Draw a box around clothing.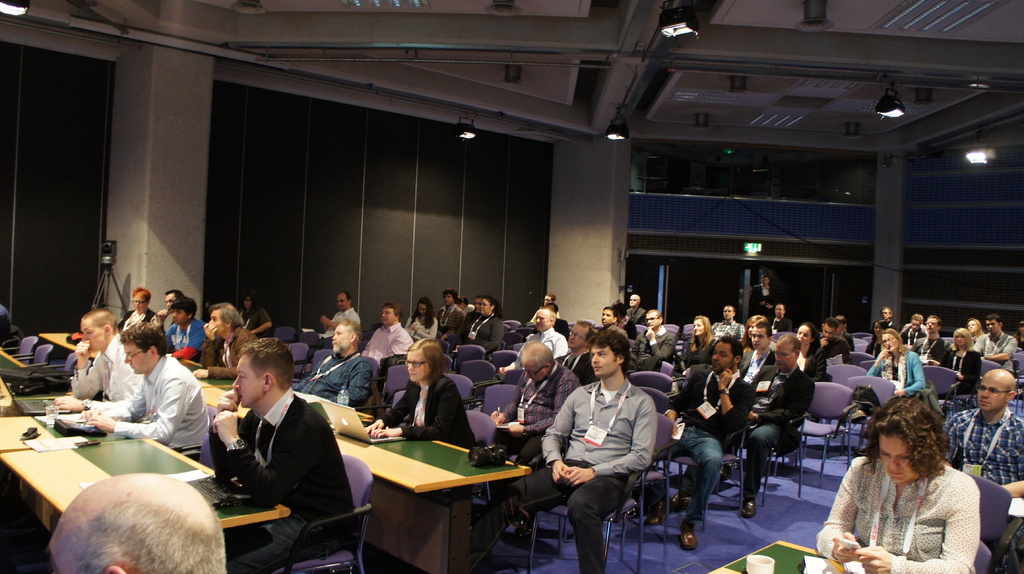
(x1=119, y1=308, x2=156, y2=338).
